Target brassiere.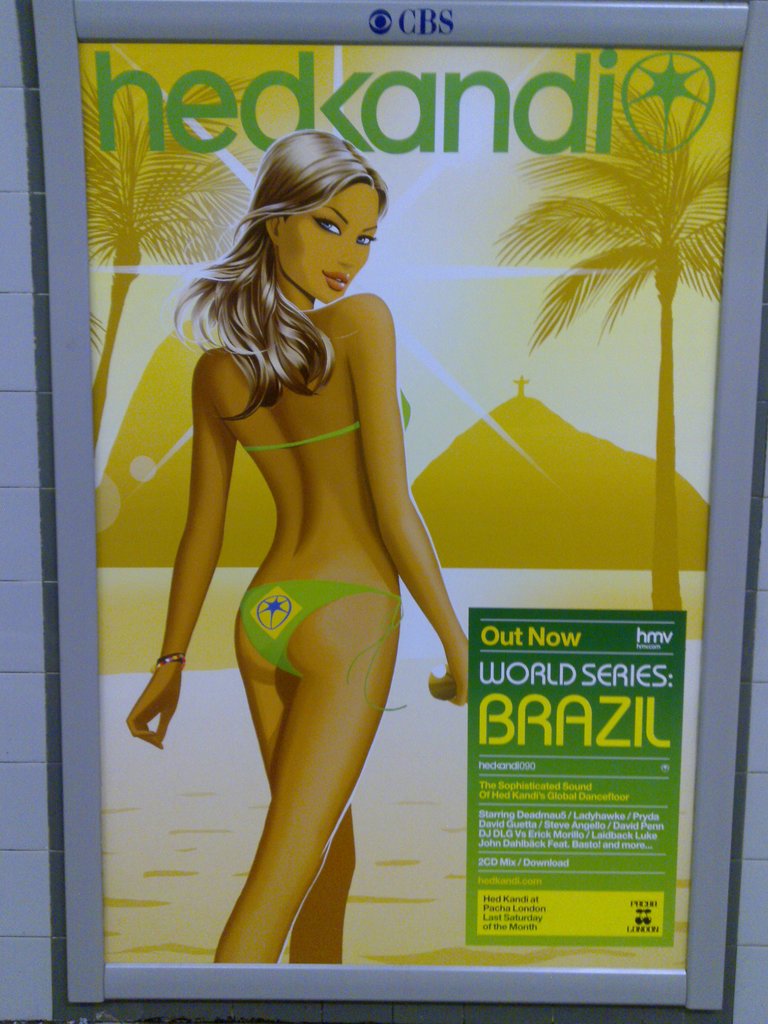
Target region: <region>236, 380, 415, 456</region>.
